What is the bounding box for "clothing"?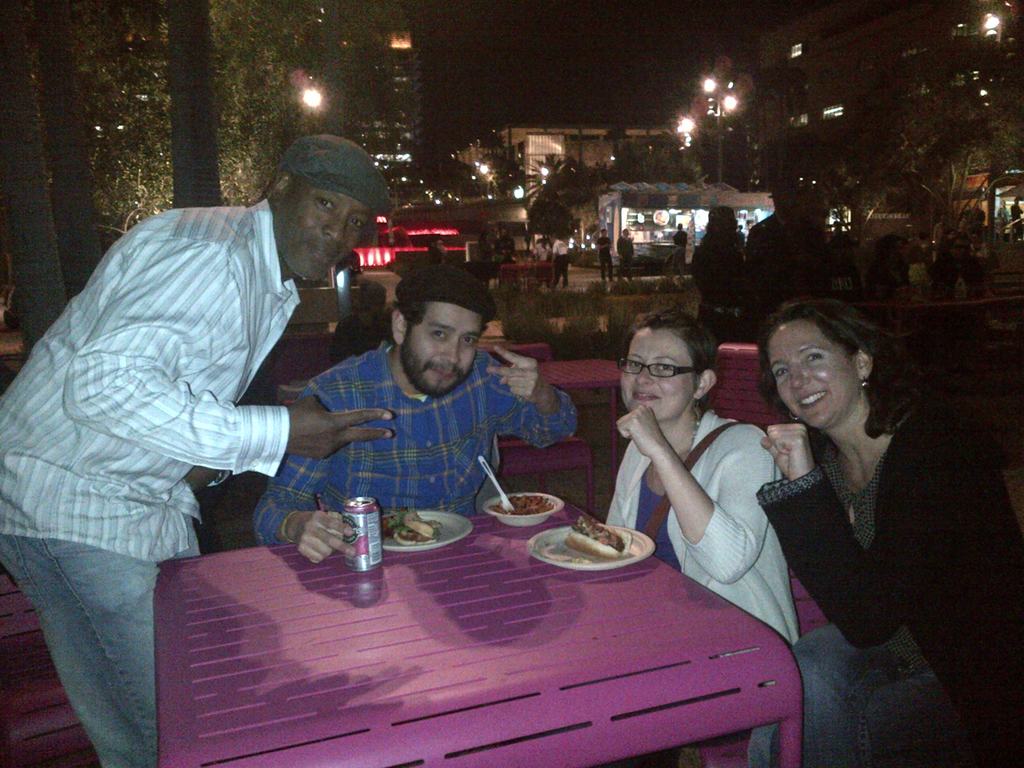
618/237/634/280.
